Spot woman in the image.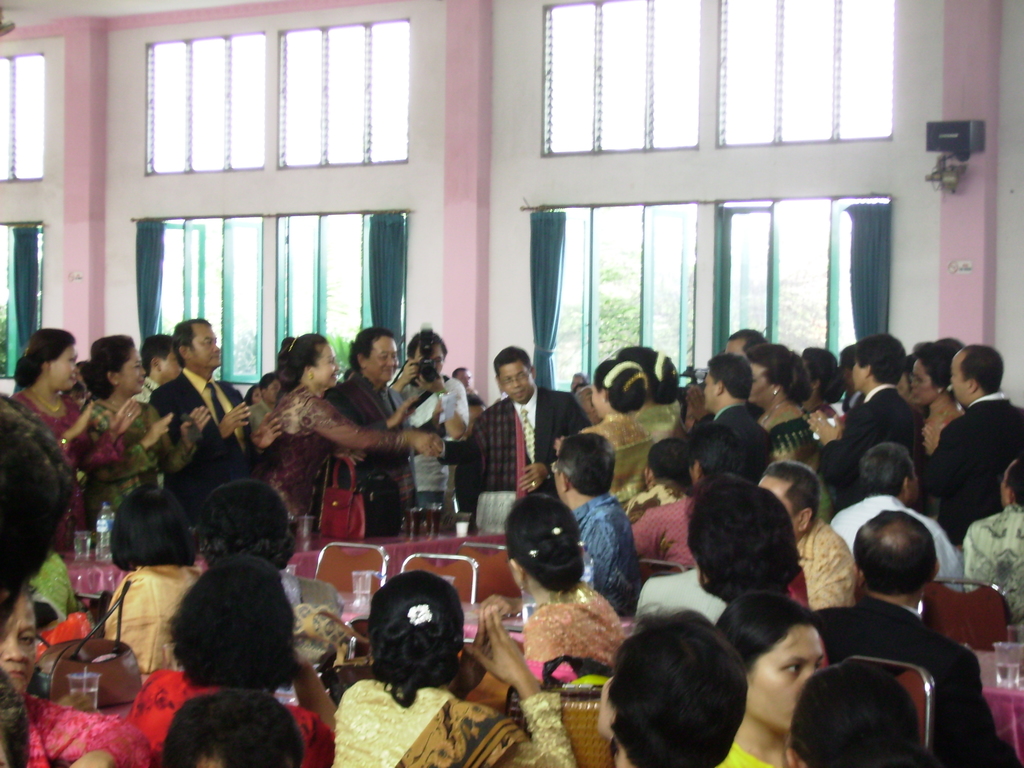
woman found at [741, 340, 815, 474].
